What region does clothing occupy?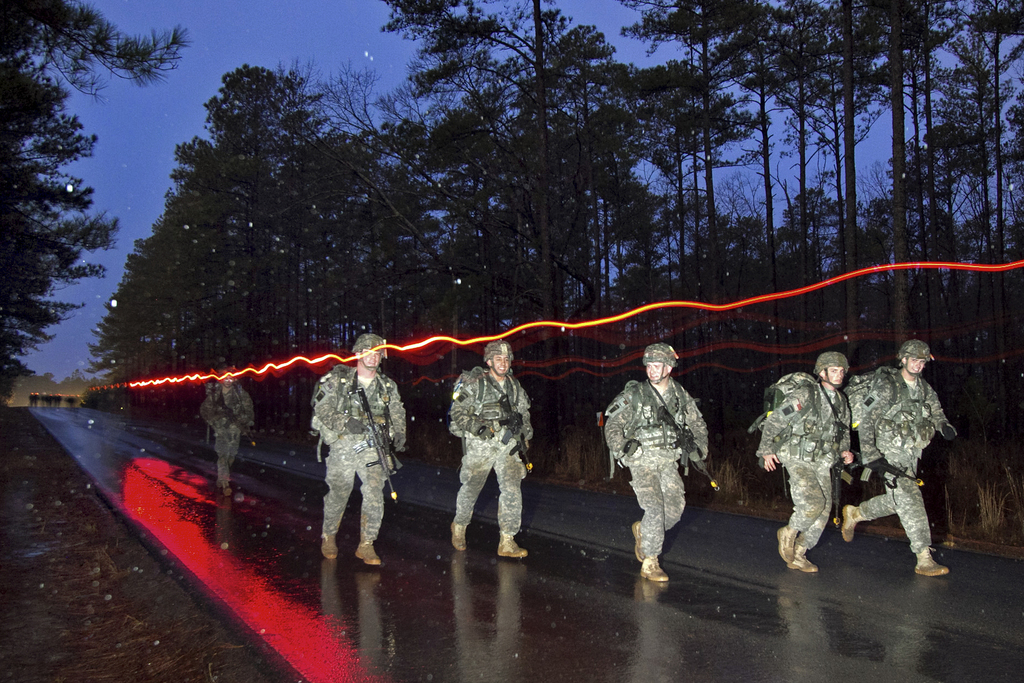
{"x1": 852, "y1": 365, "x2": 953, "y2": 554}.
